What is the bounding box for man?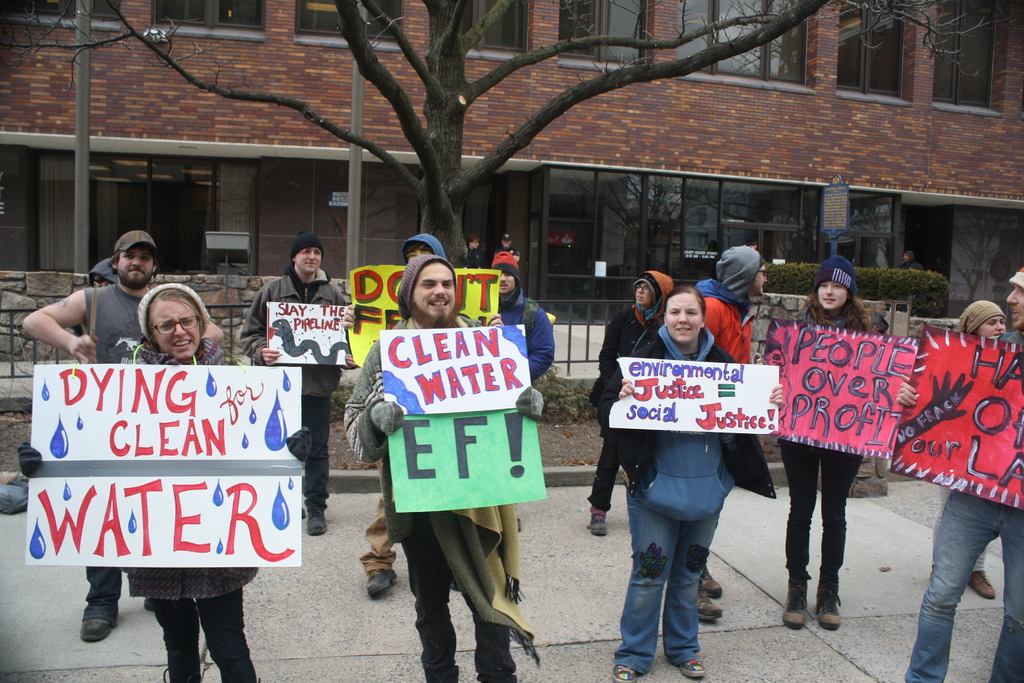
<region>488, 246, 554, 387</region>.
